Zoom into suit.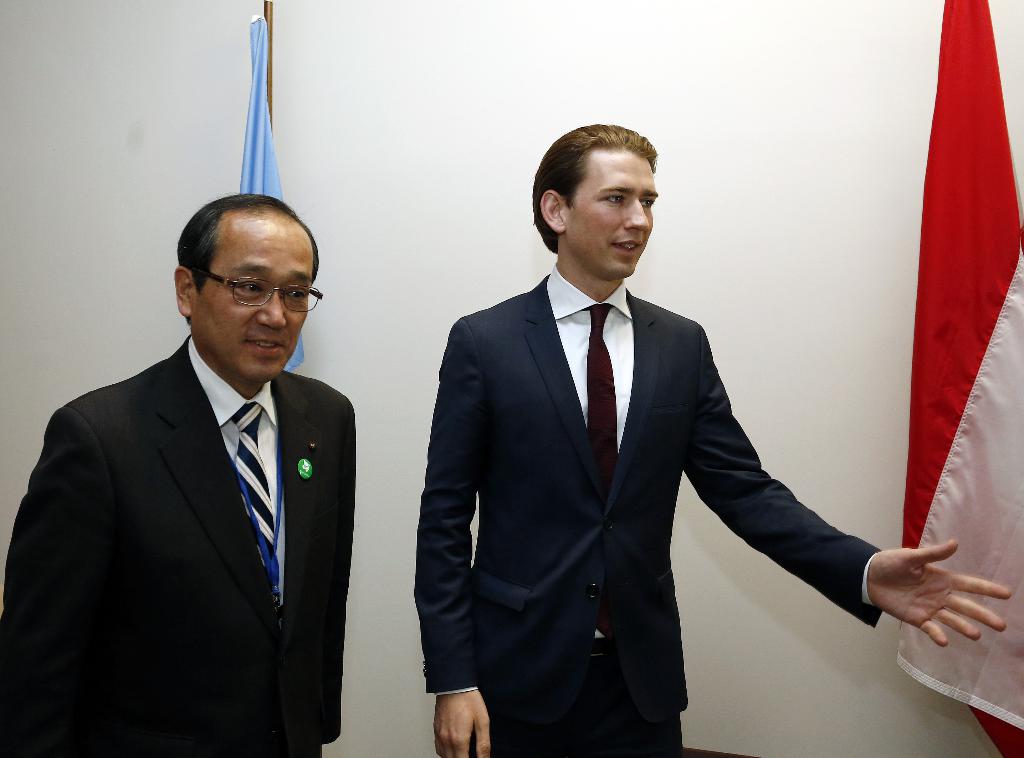
Zoom target: [x1=435, y1=119, x2=868, y2=745].
